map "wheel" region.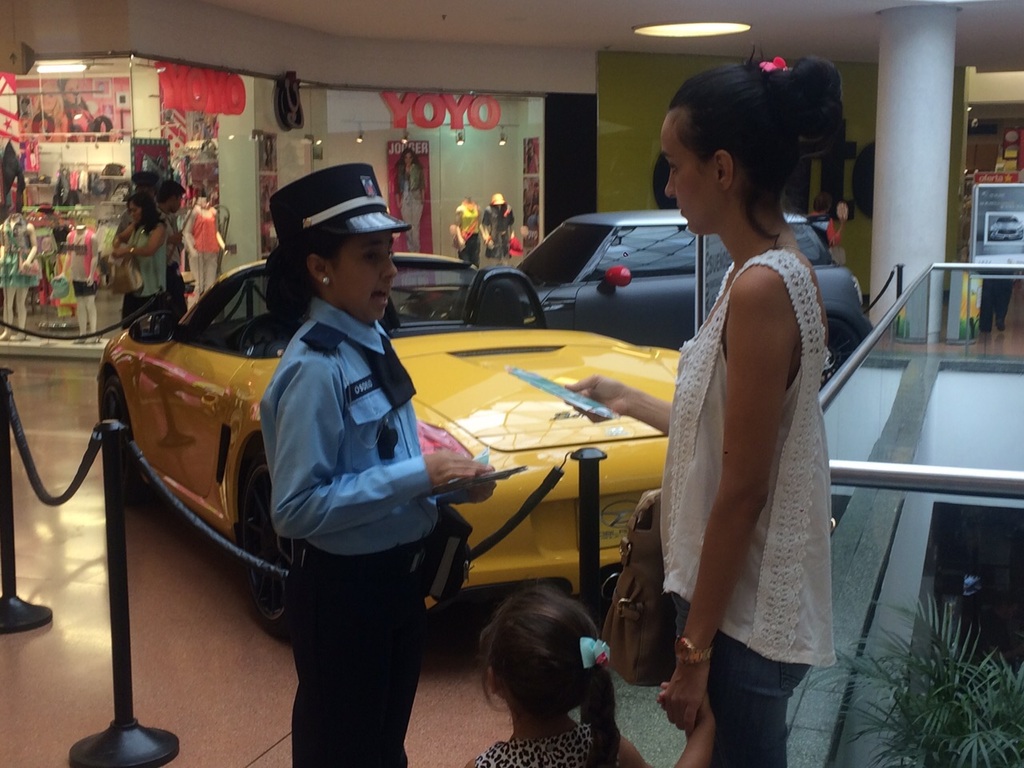
Mapped to left=102, top=374, right=134, bottom=495.
